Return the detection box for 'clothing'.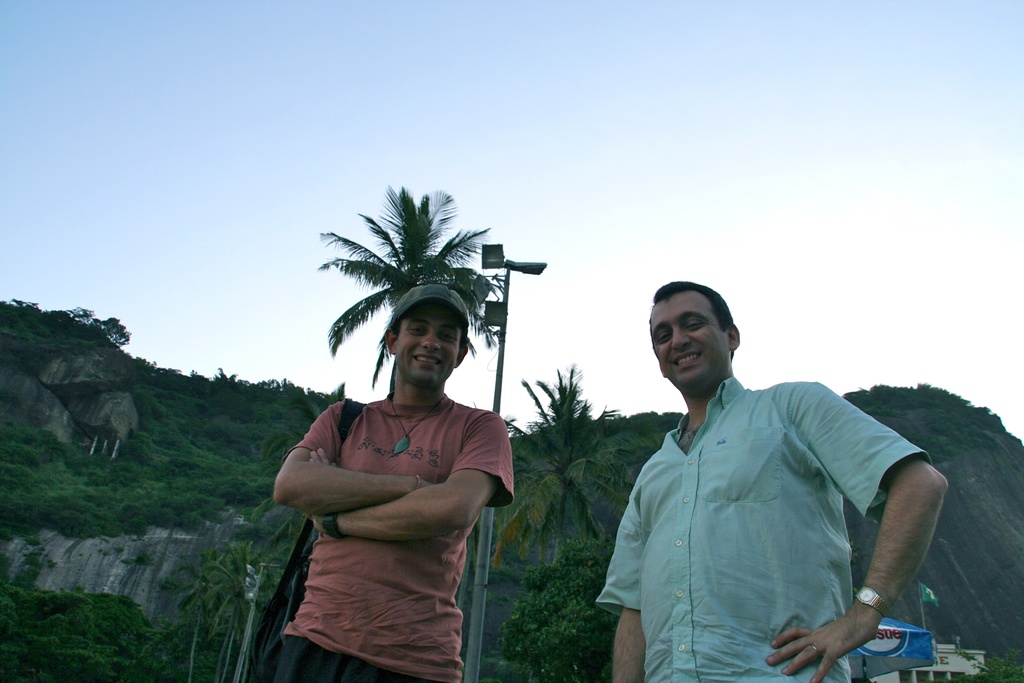
619,349,945,680.
